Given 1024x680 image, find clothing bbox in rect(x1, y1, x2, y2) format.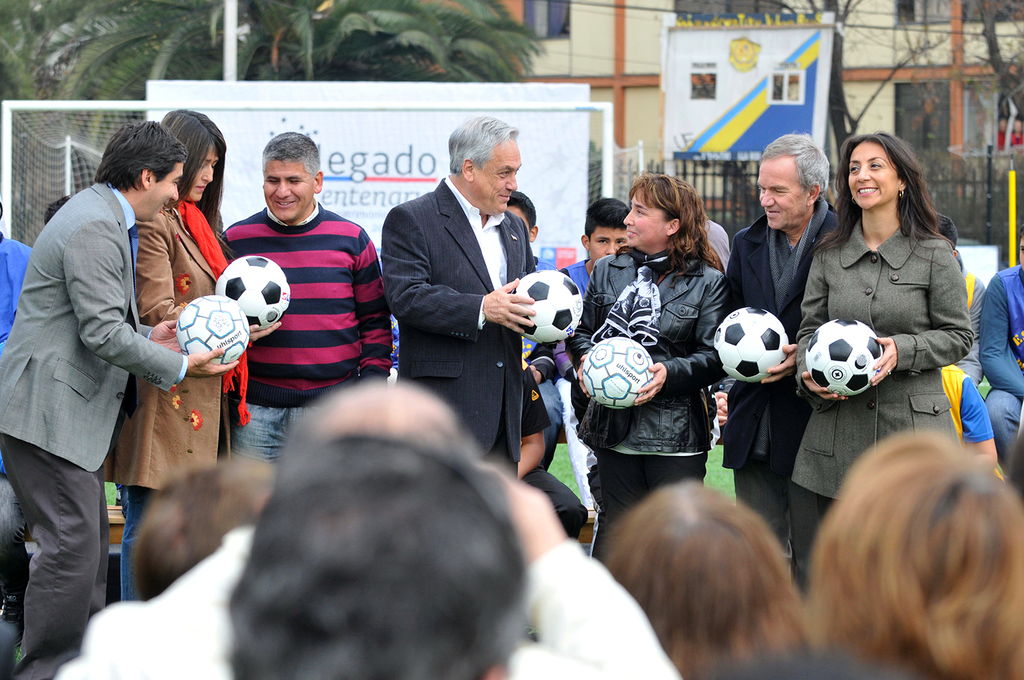
rect(136, 201, 236, 600).
